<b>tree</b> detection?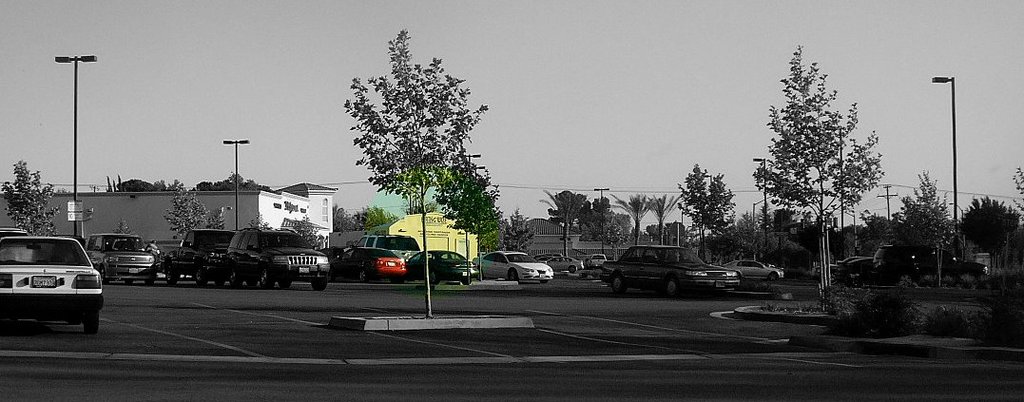
left=343, top=21, right=509, bottom=316
